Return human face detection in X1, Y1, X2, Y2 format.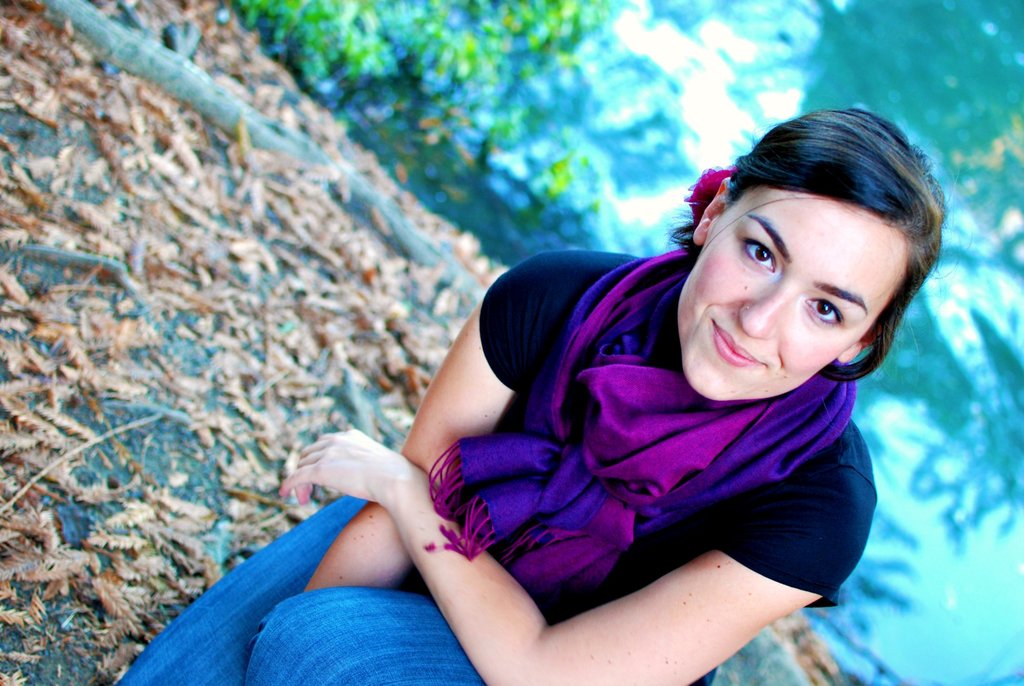
671, 186, 900, 402.
